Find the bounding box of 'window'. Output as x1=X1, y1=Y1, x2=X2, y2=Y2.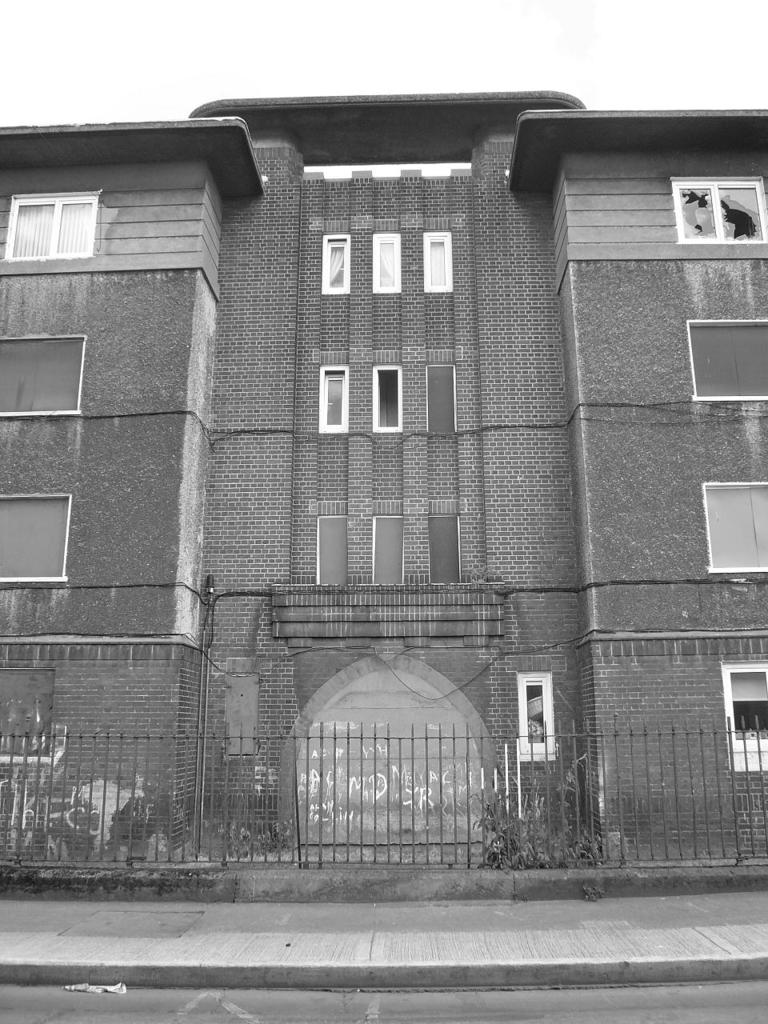
x1=315, y1=522, x2=347, y2=579.
